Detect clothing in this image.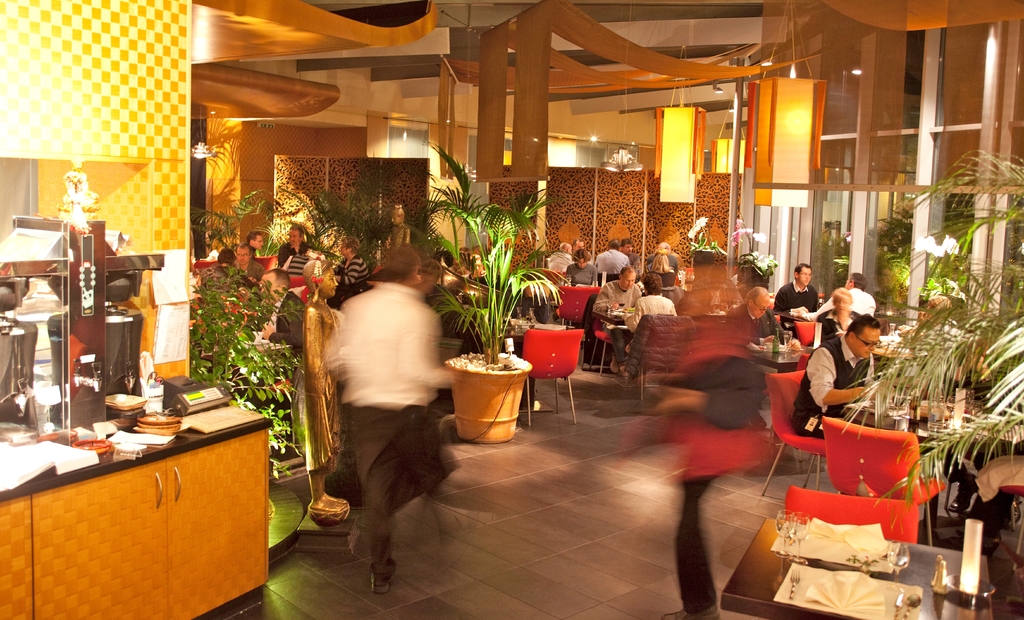
Detection: <bbox>332, 254, 372, 293</bbox>.
